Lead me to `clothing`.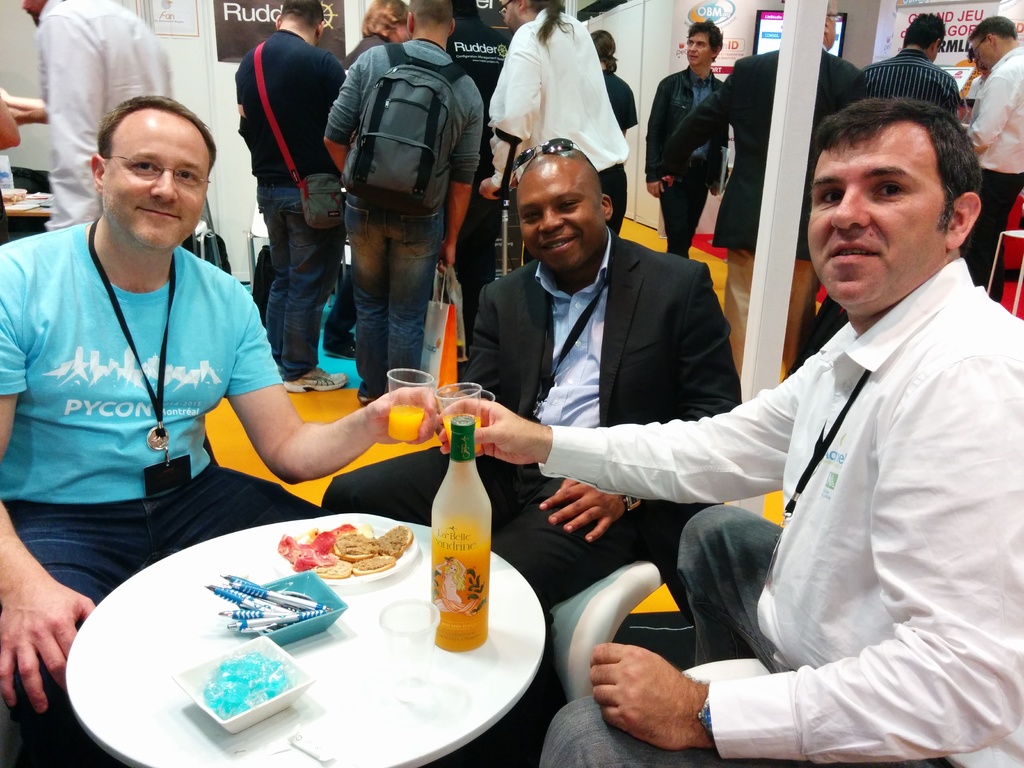
Lead to (x1=326, y1=33, x2=485, y2=397).
